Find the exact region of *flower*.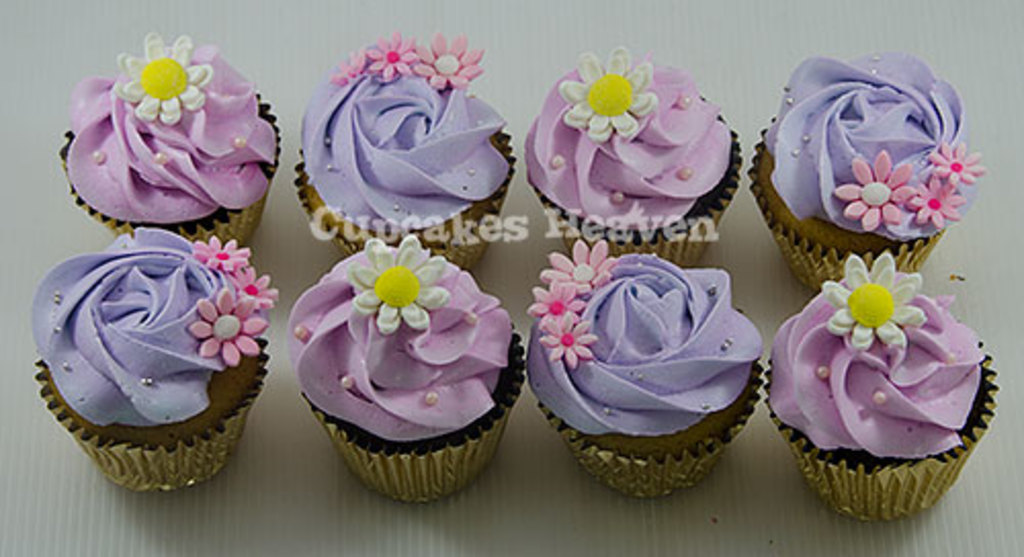
Exact region: box(332, 49, 367, 86).
